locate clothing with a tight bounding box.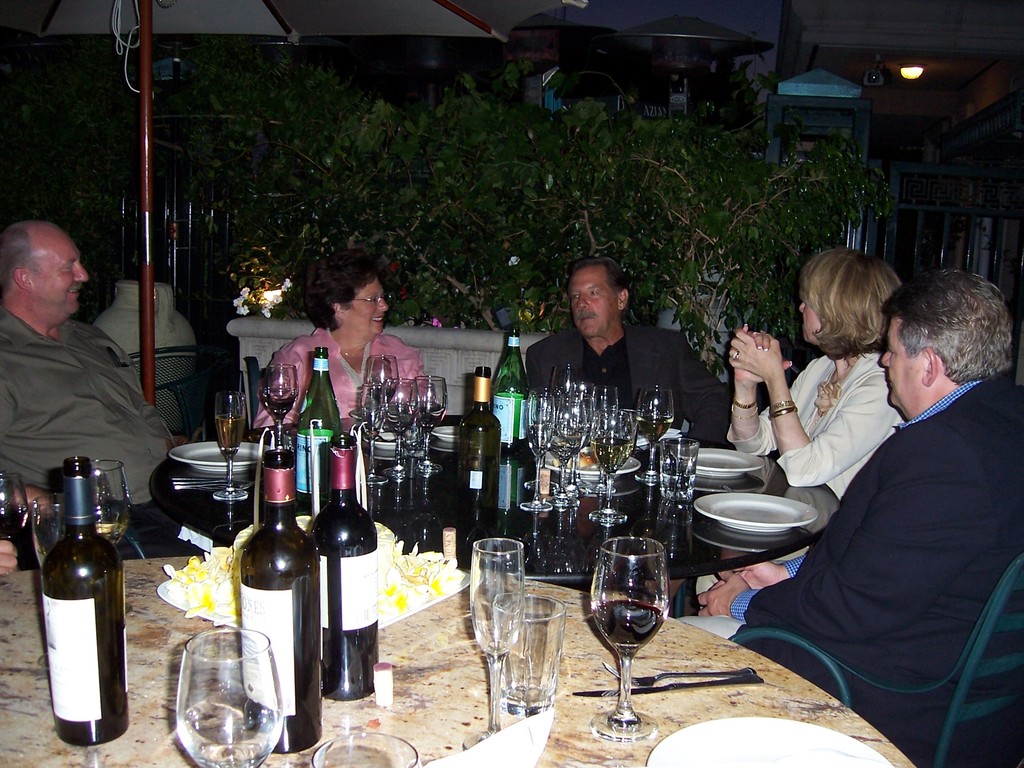
(264,322,427,428).
